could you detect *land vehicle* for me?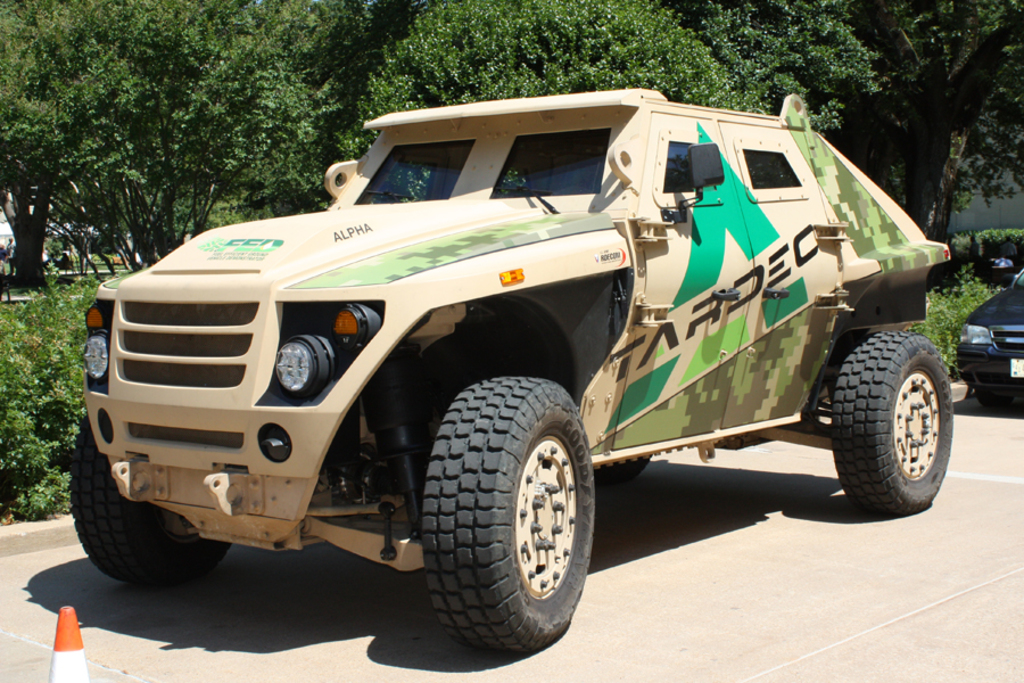
Detection result: (958, 272, 1023, 408).
